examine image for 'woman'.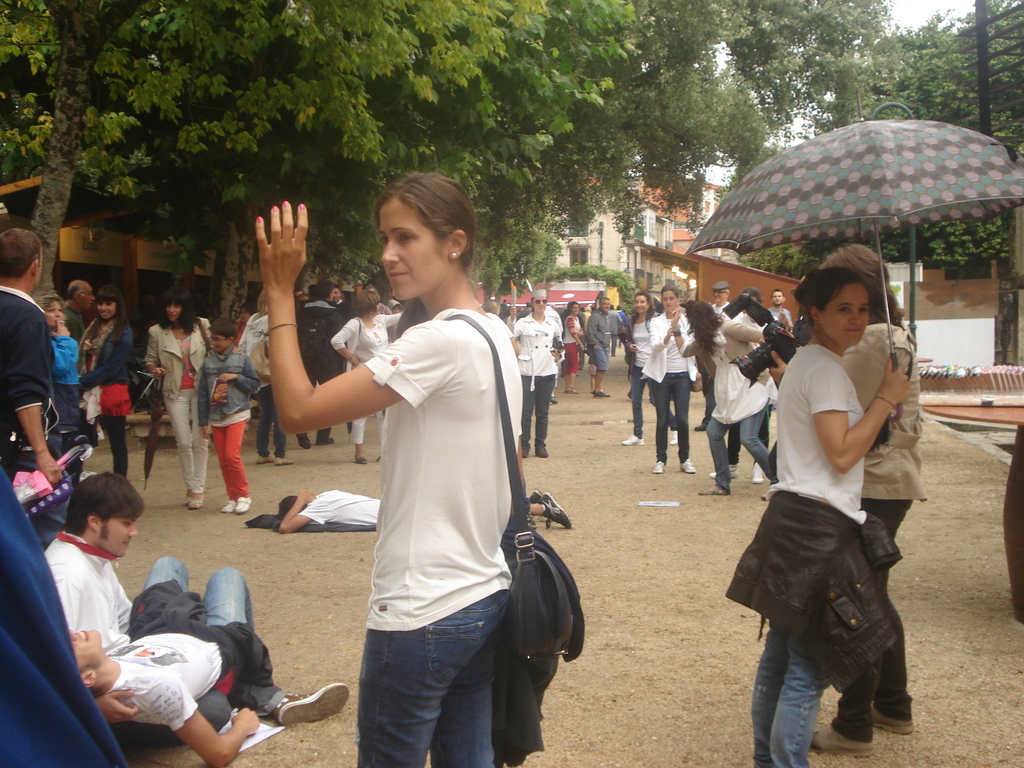
Examination result: 623, 294, 656, 449.
